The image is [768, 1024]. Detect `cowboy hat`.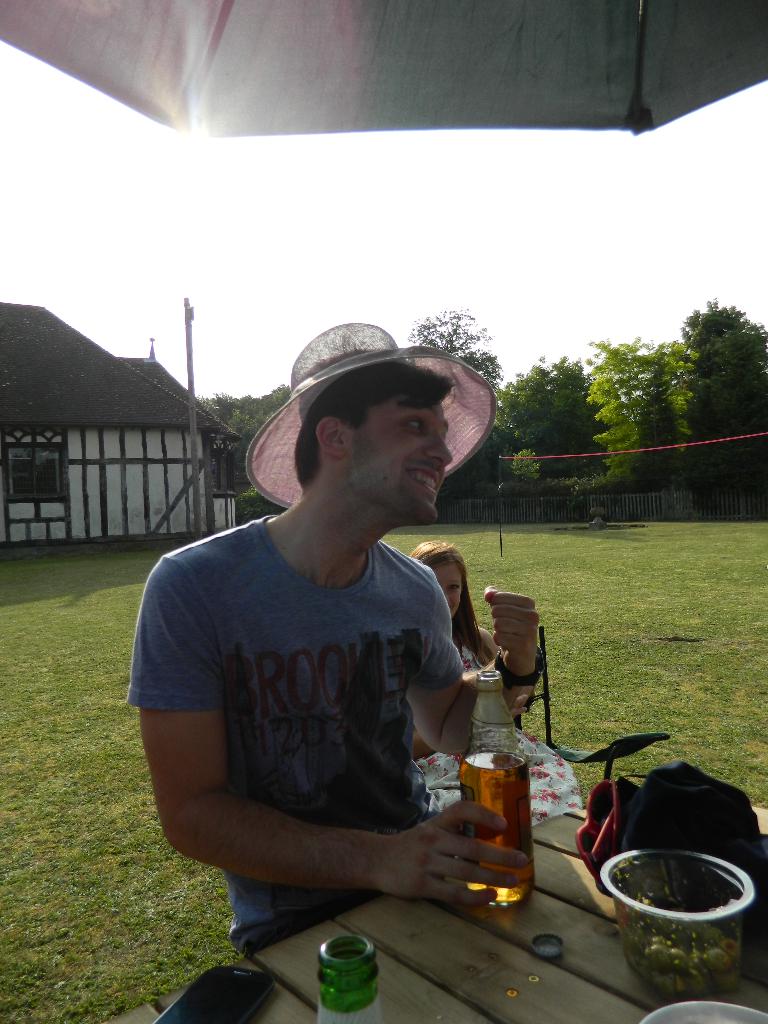
Detection: region(238, 307, 503, 509).
